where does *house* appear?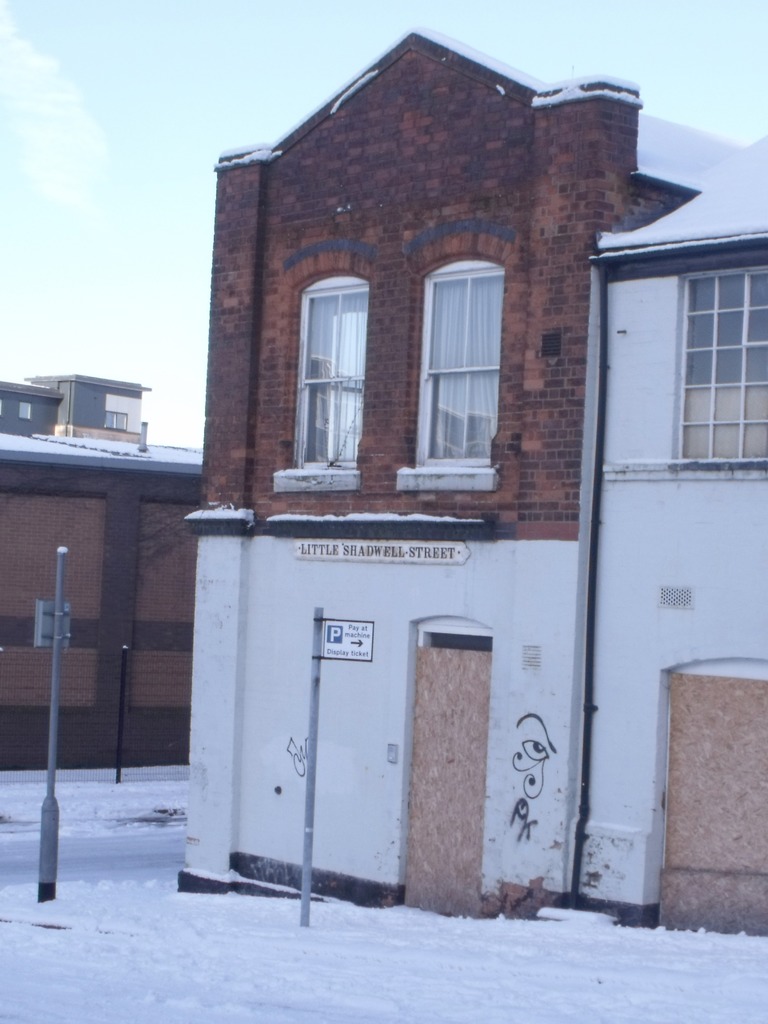
Appears at (left=0, top=419, right=205, bottom=771).
